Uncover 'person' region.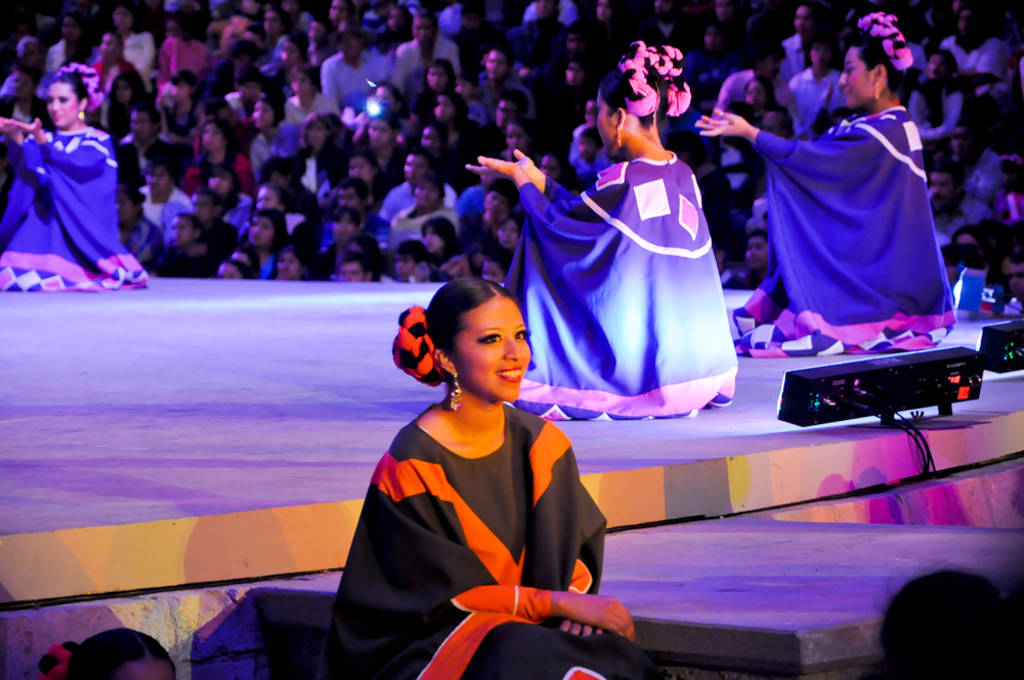
Uncovered: pyautogui.locateOnScreen(700, 0, 958, 352).
